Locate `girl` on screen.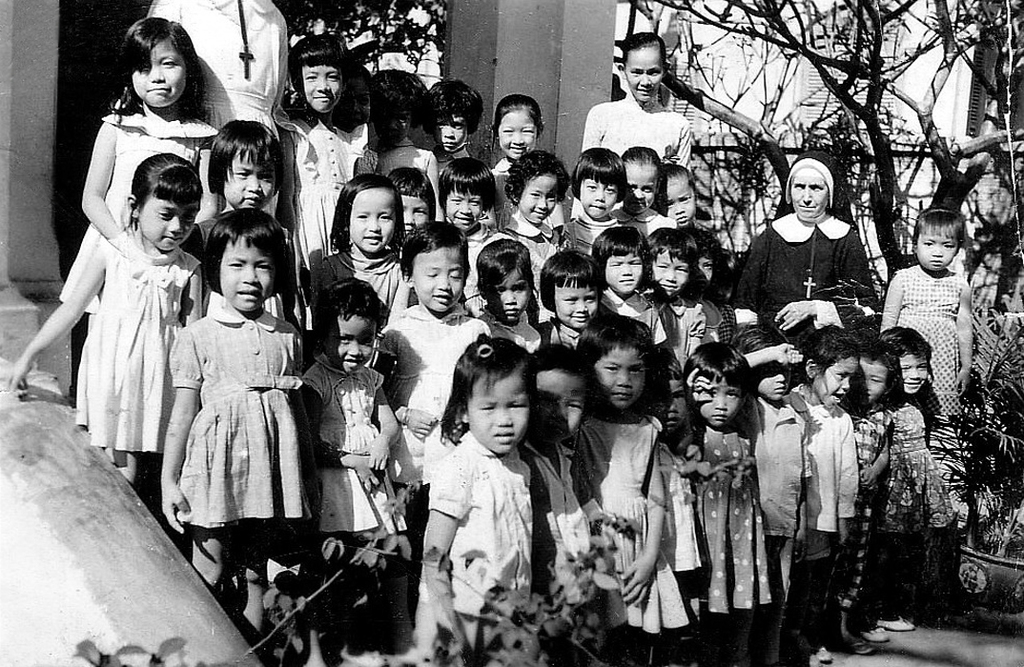
On screen at (291,276,406,666).
